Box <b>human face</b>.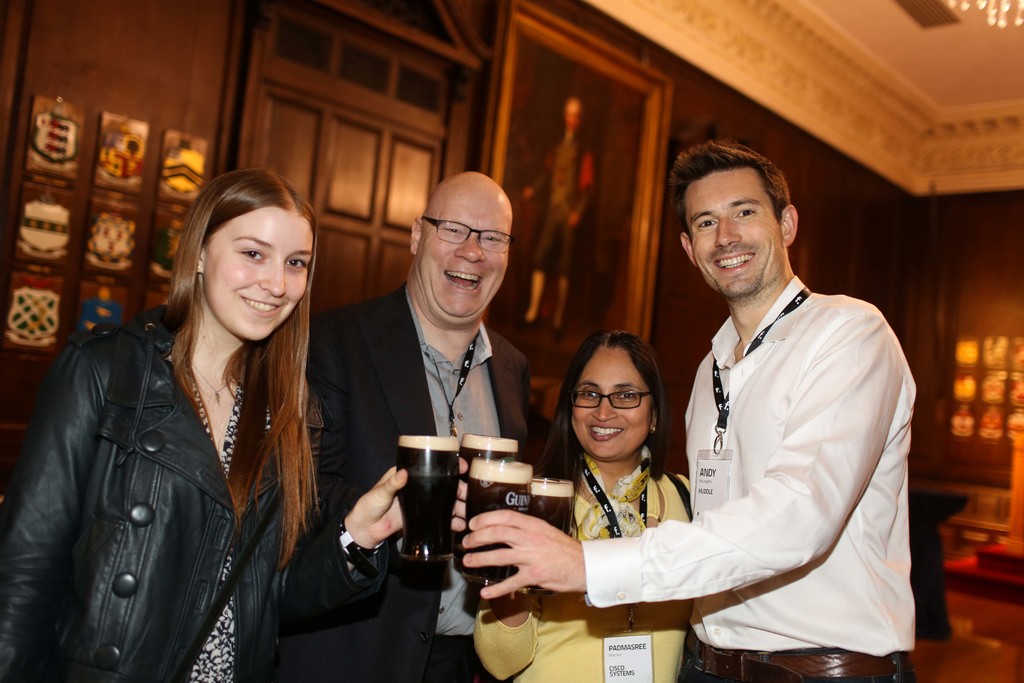
{"left": 418, "top": 192, "right": 509, "bottom": 317}.
